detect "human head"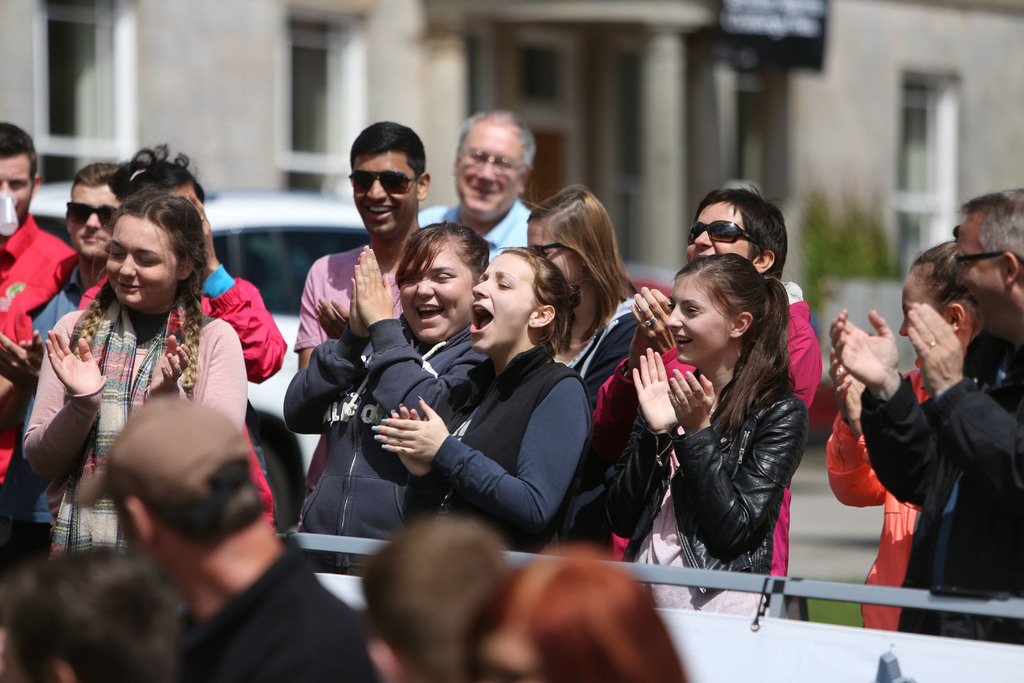
x1=0 y1=120 x2=43 y2=228
